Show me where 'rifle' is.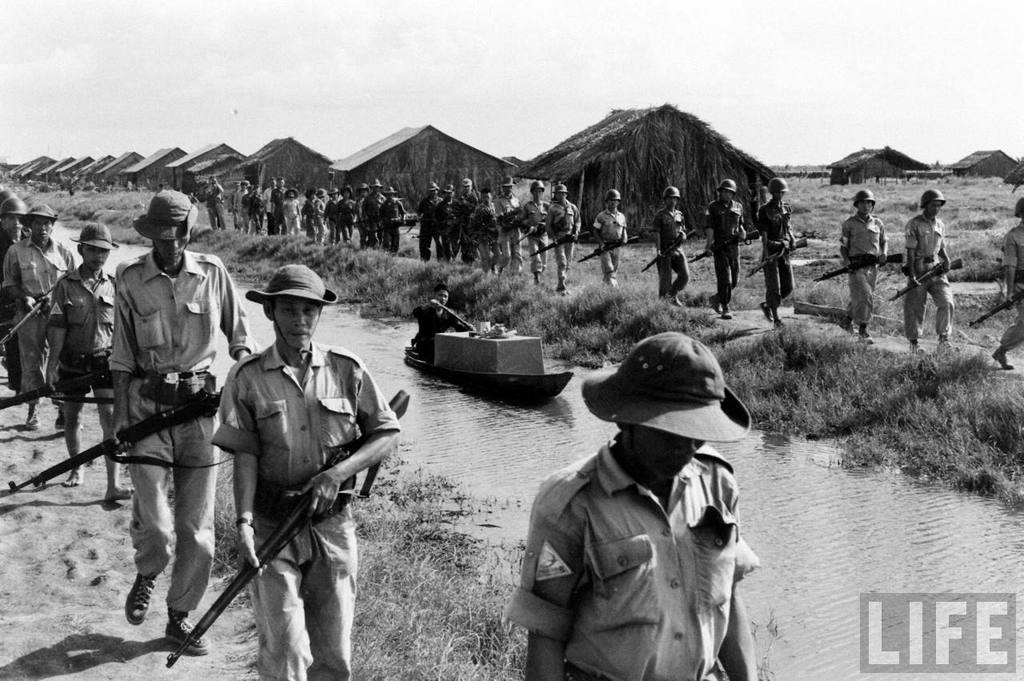
'rifle' is at [x1=493, y1=216, x2=531, y2=232].
